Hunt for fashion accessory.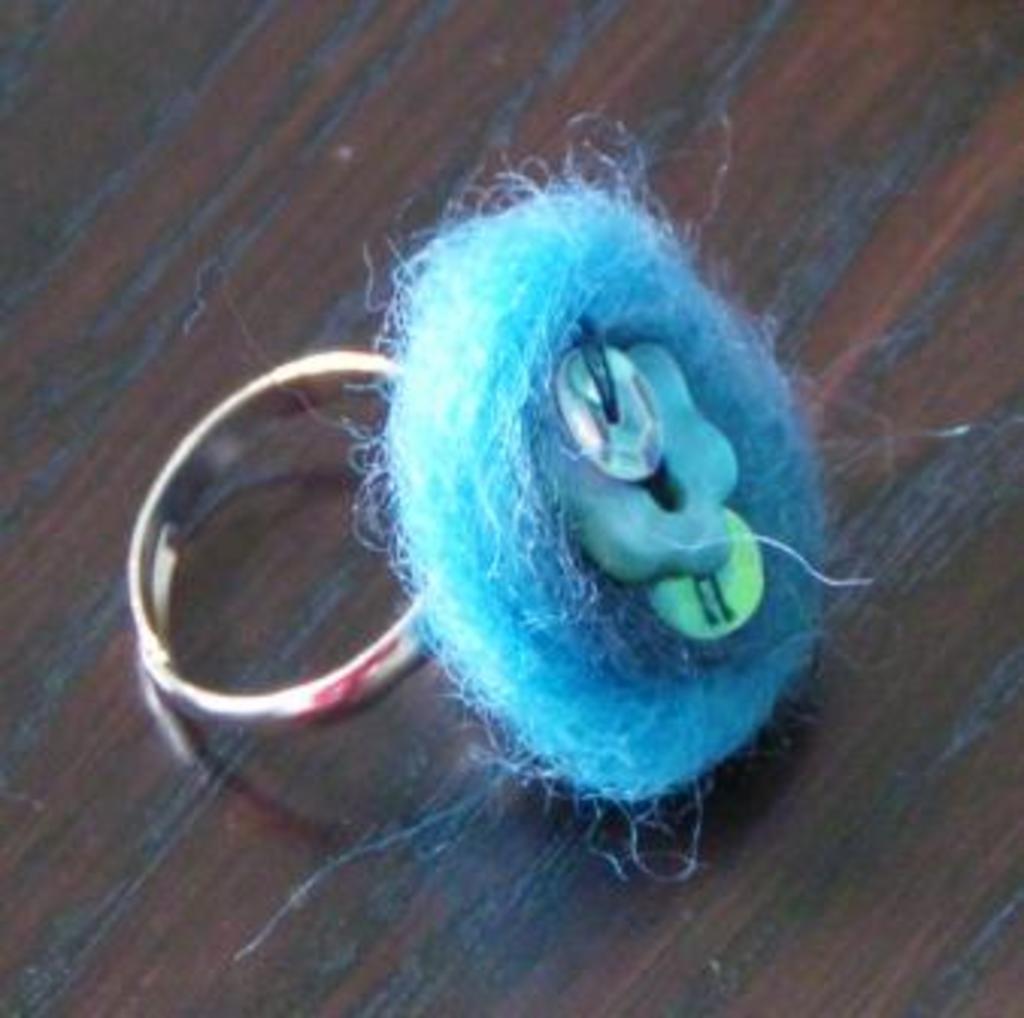
Hunted down at Rect(112, 103, 897, 888).
